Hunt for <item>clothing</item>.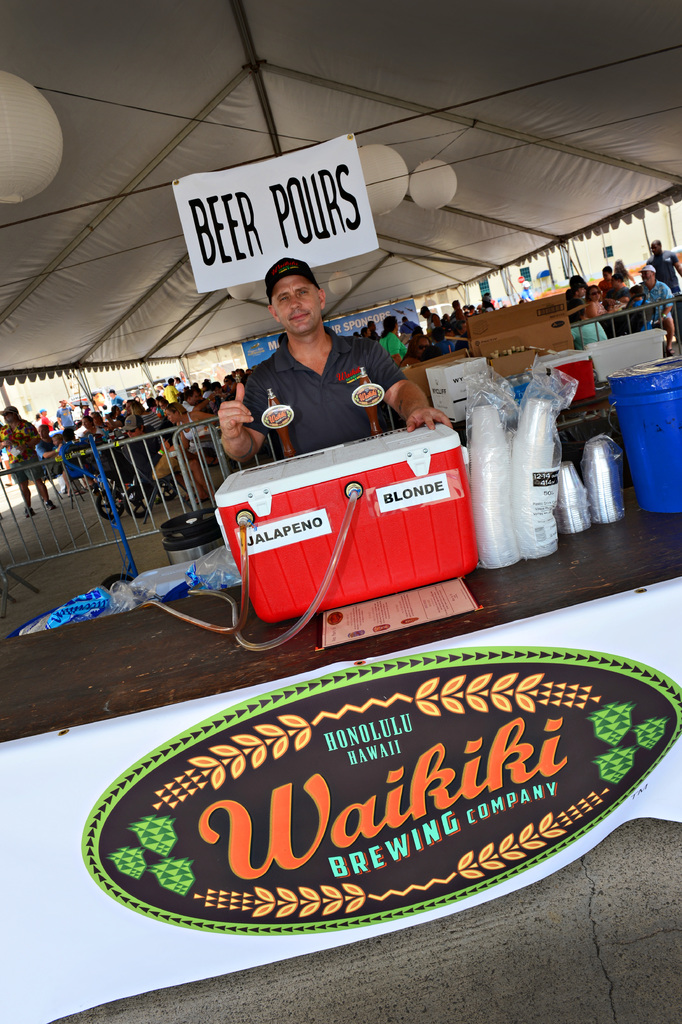
Hunted down at region(377, 327, 410, 367).
